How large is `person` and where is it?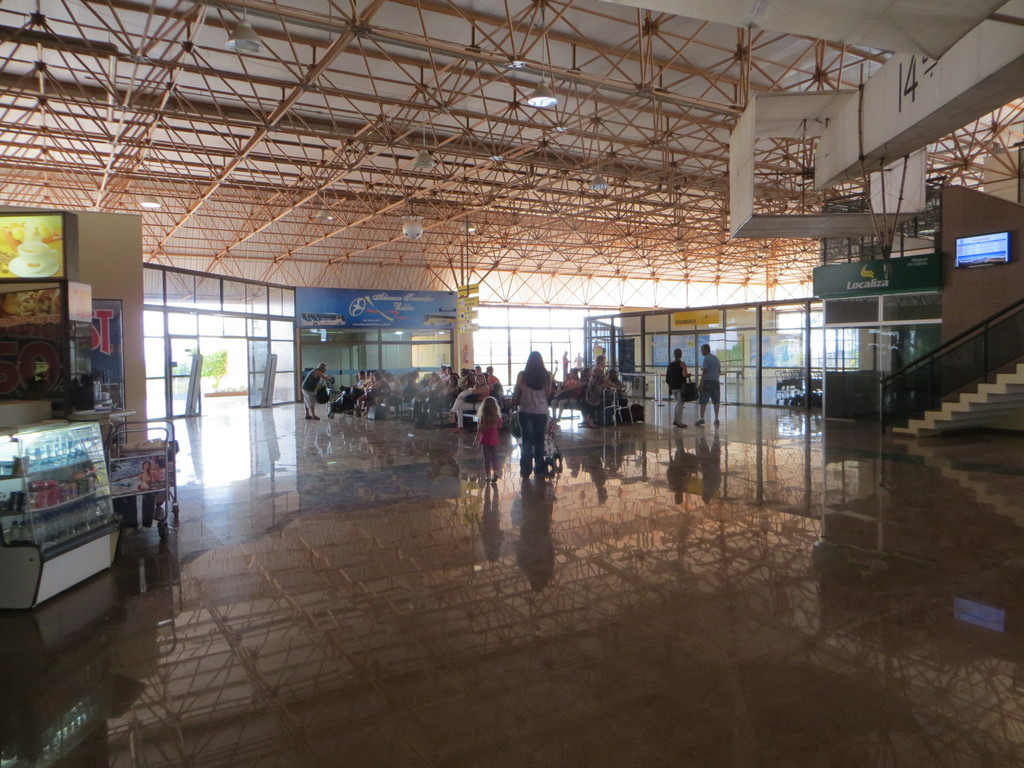
Bounding box: BBox(585, 353, 620, 441).
